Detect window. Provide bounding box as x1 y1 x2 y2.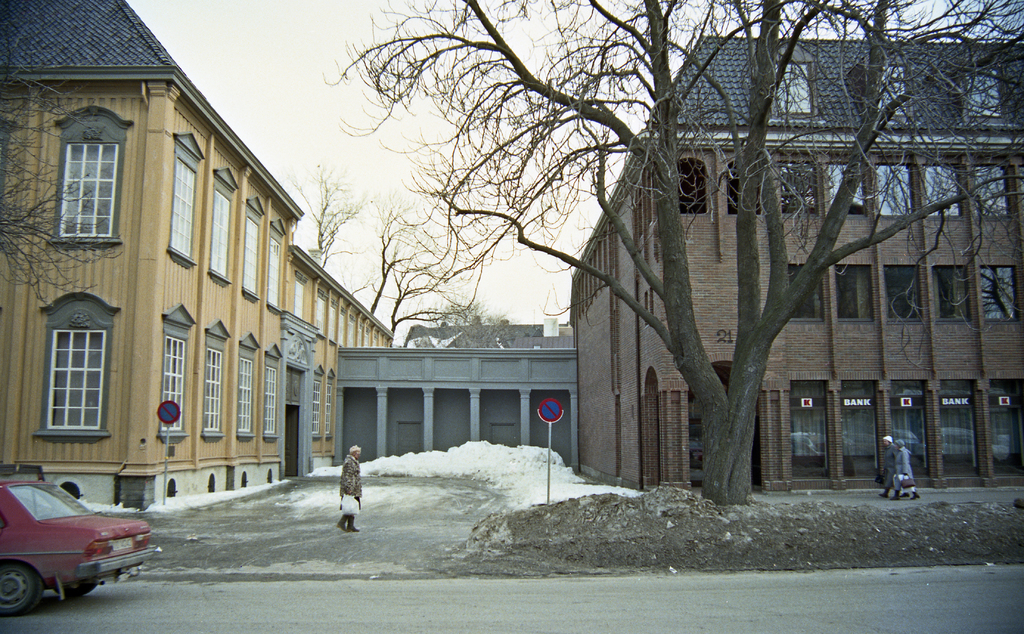
39 298 110 440.
